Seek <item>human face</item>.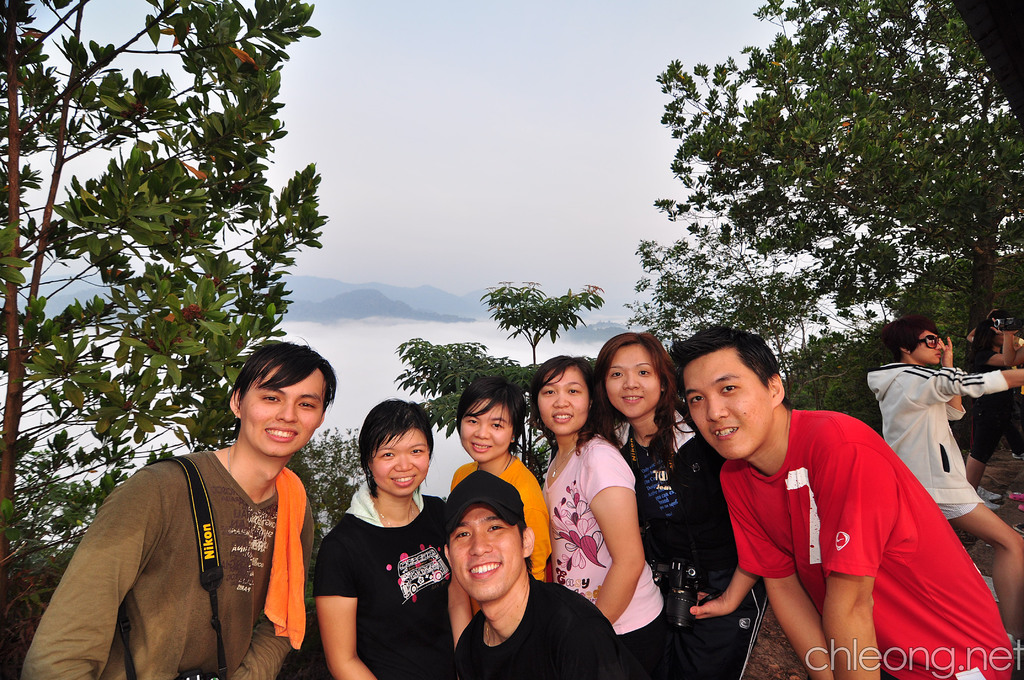
x1=604, y1=344, x2=659, y2=417.
